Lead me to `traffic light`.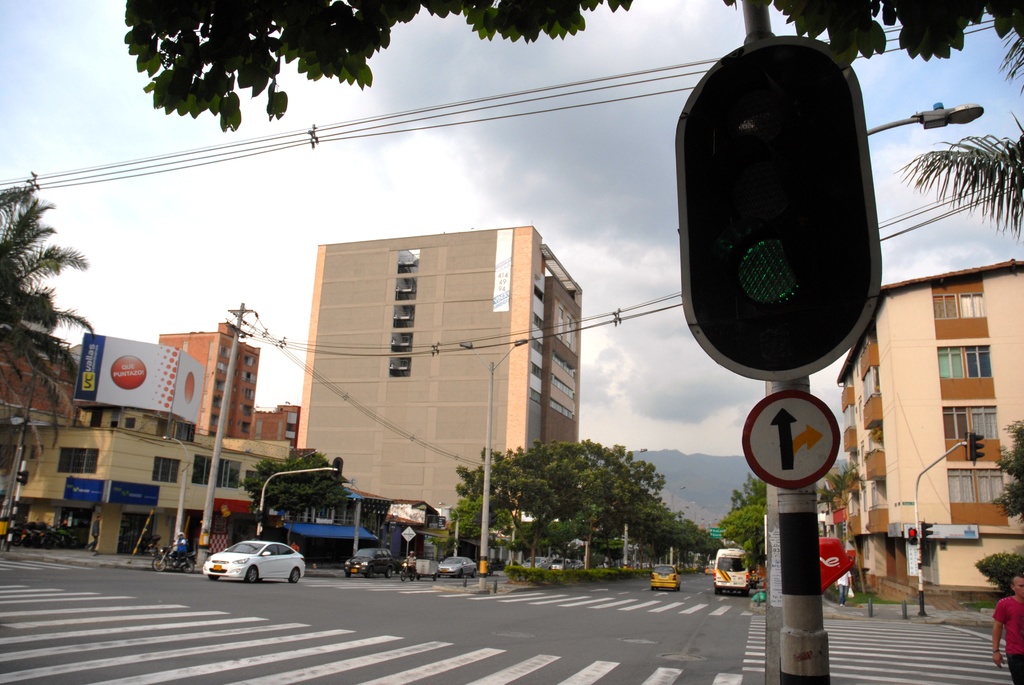
Lead to <region>922, 522, 933, 547</region>.
